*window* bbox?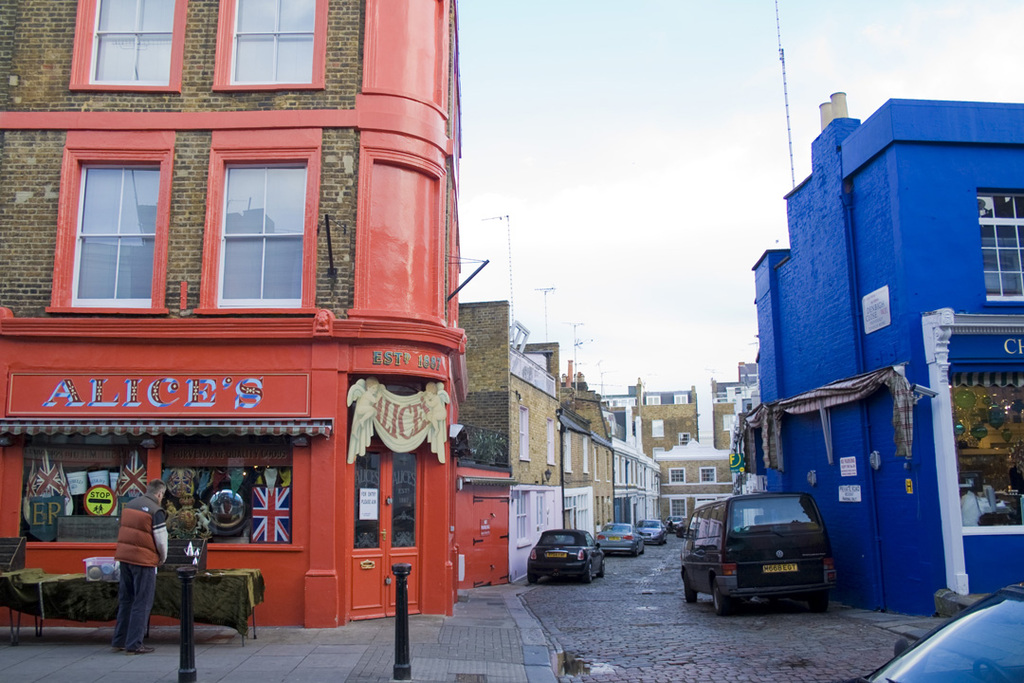
x1=215 y1=0 x2=319 y2=85
